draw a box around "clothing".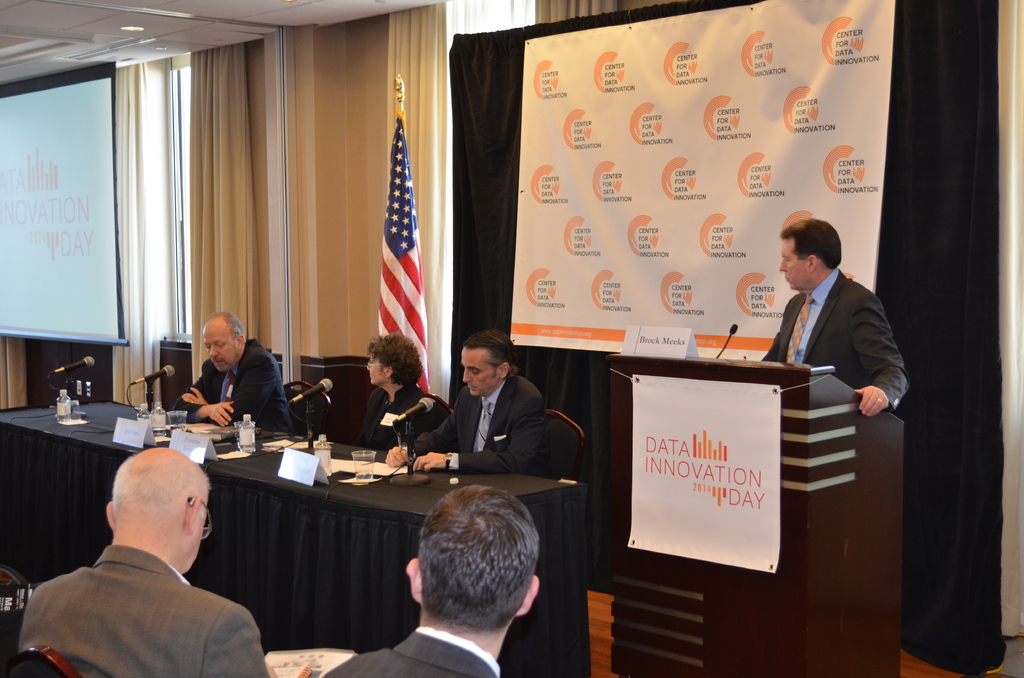
BBox(408, 372, 552, 472).
